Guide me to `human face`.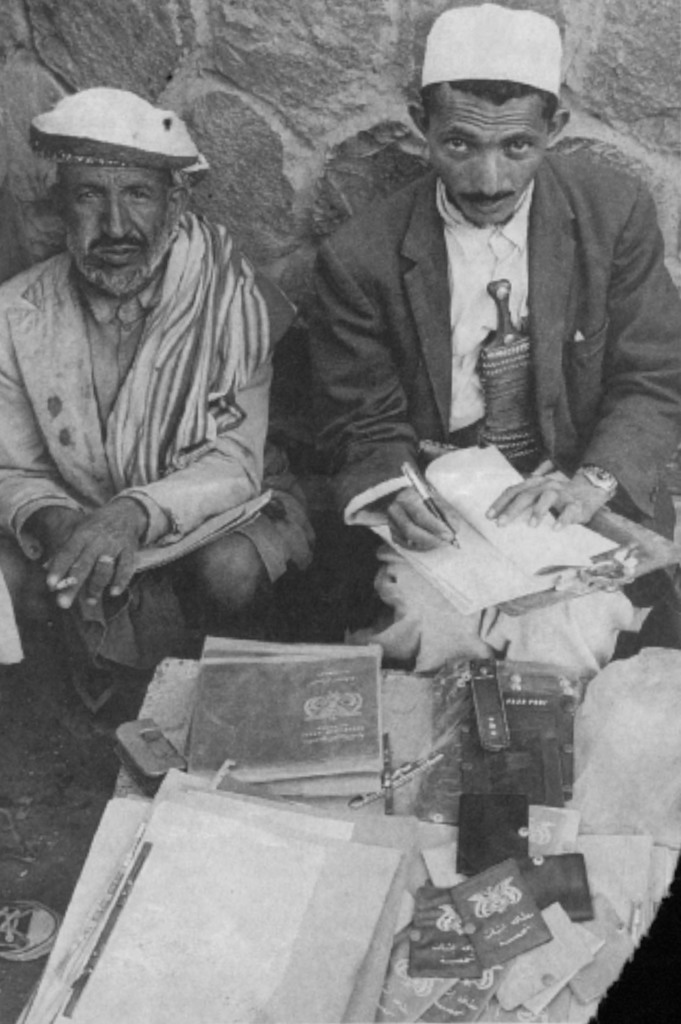
Guidance: (left=424, top=79, right=549, bottom=227).
